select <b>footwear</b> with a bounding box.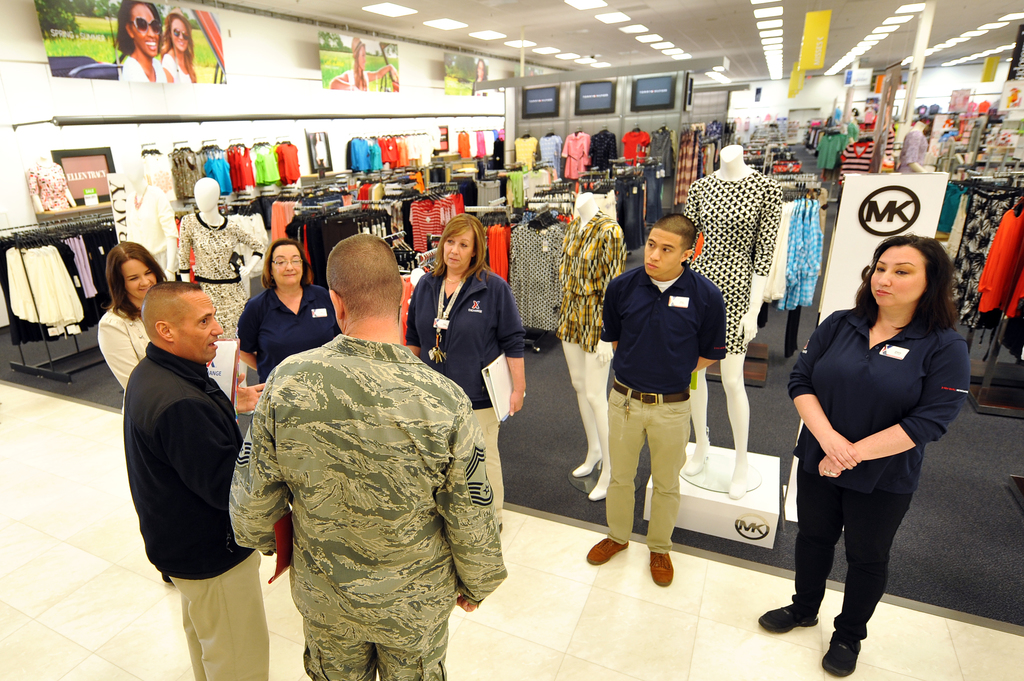
detection(646, 550, 680, 588).
